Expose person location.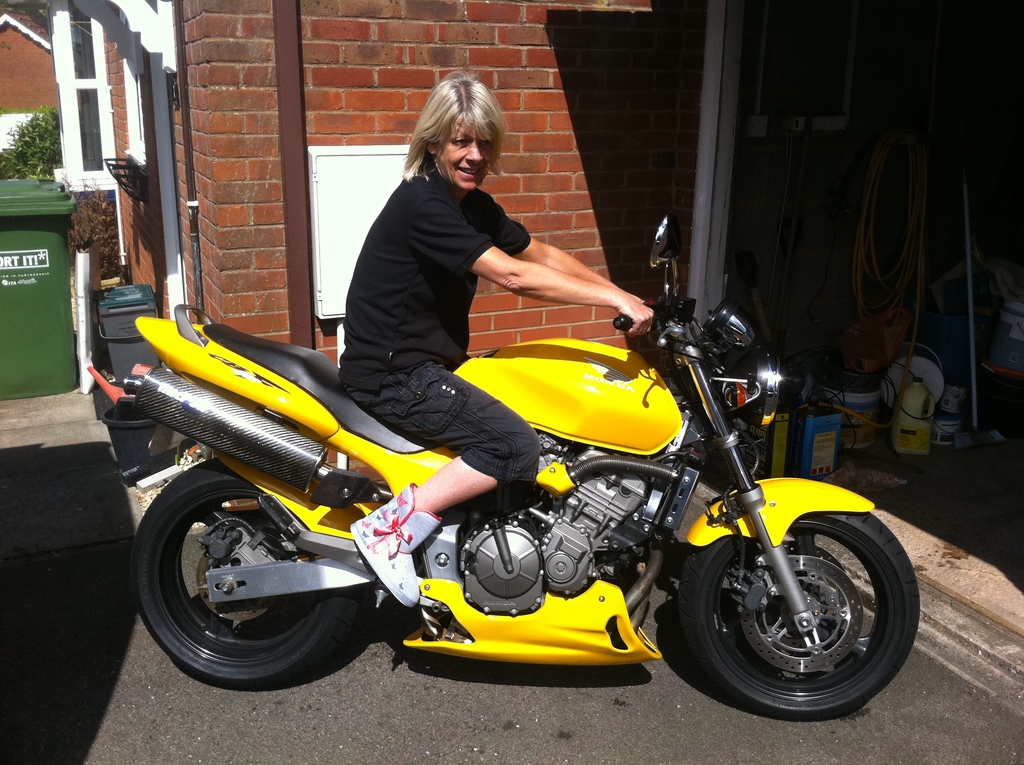
Exposed at bbox(338, 73, 653, 604).
